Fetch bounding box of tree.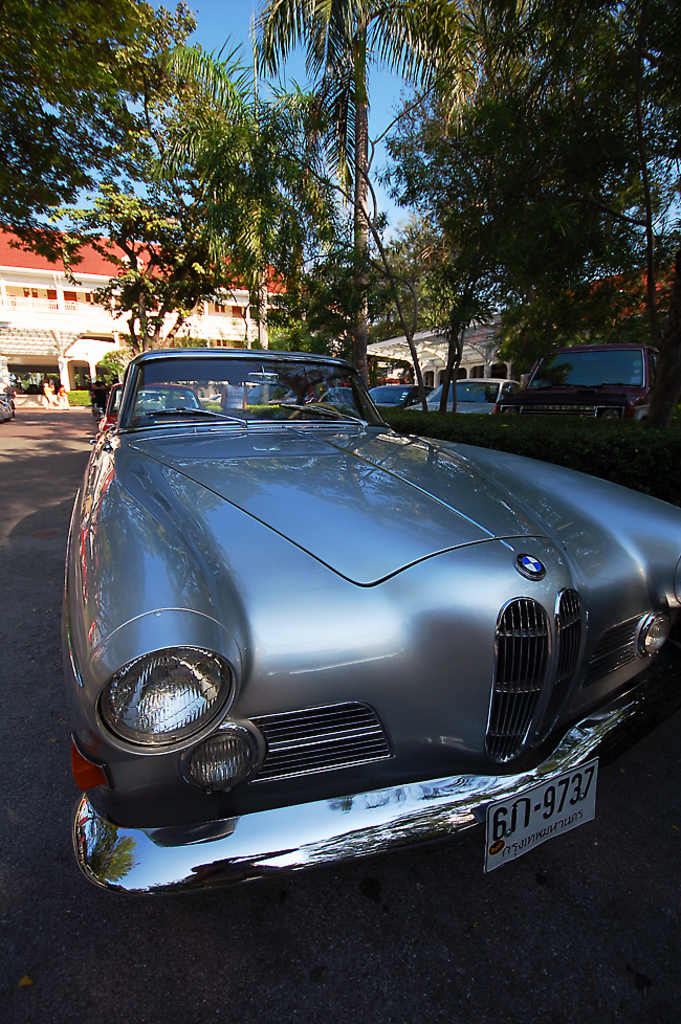
Bbox: box=[432, 0, 680, 393].
